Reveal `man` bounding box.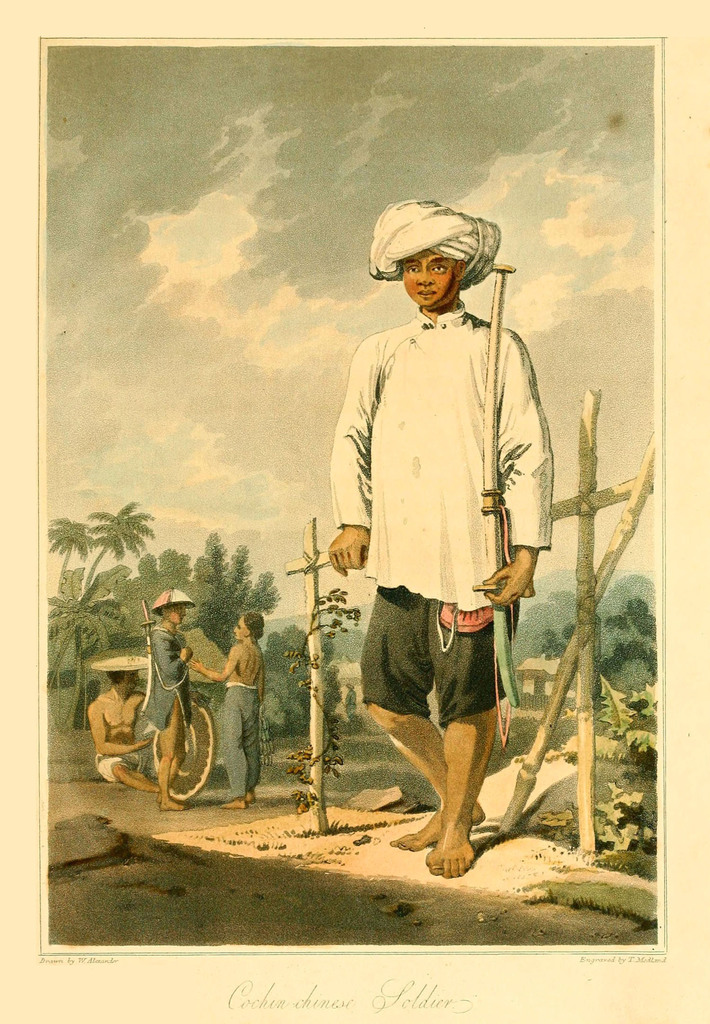
Revealed: x1=83, y1=671, x2=158, y2=794.
